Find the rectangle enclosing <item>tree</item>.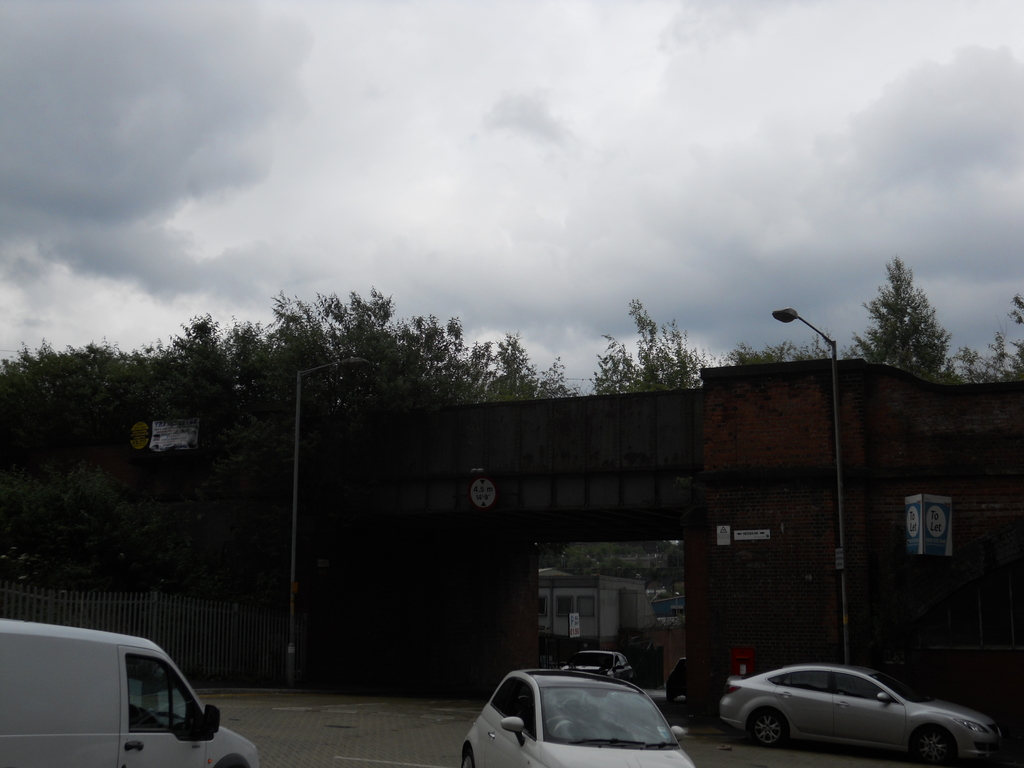
723, 339, 789, 362.
